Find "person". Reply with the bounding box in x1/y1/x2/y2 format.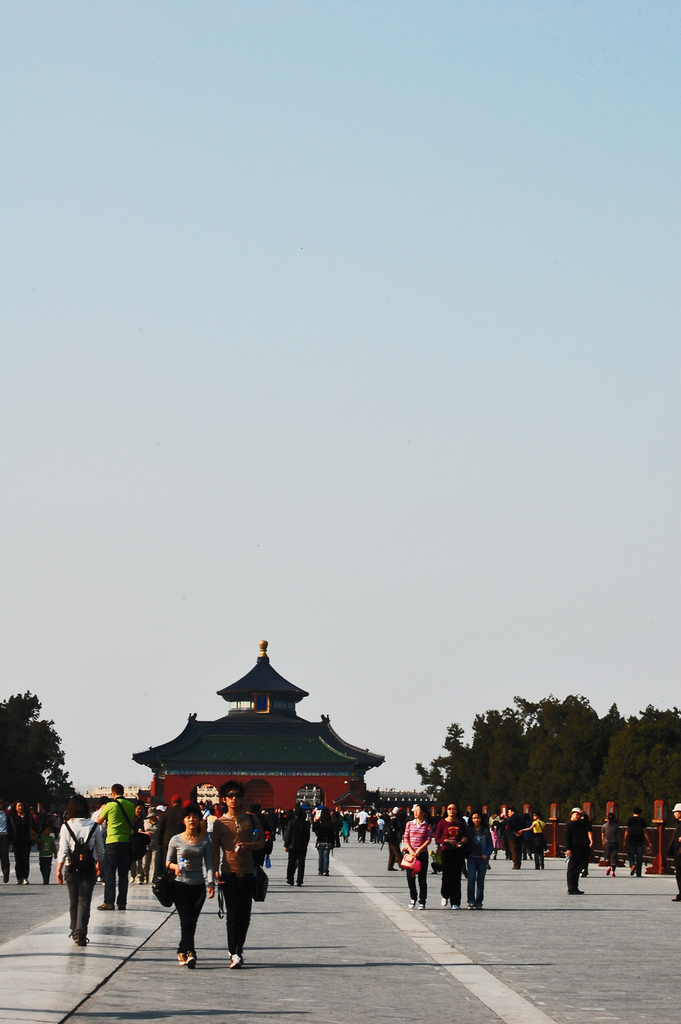
623/808/653/875.
